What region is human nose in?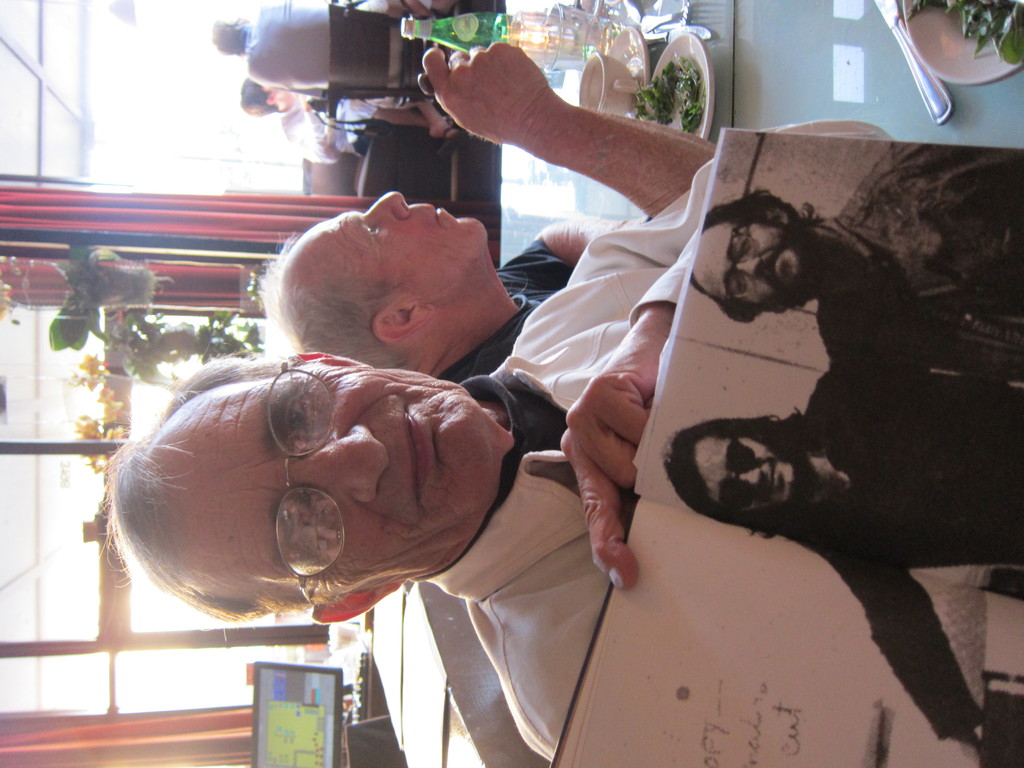
732, 259, 760, 275.
